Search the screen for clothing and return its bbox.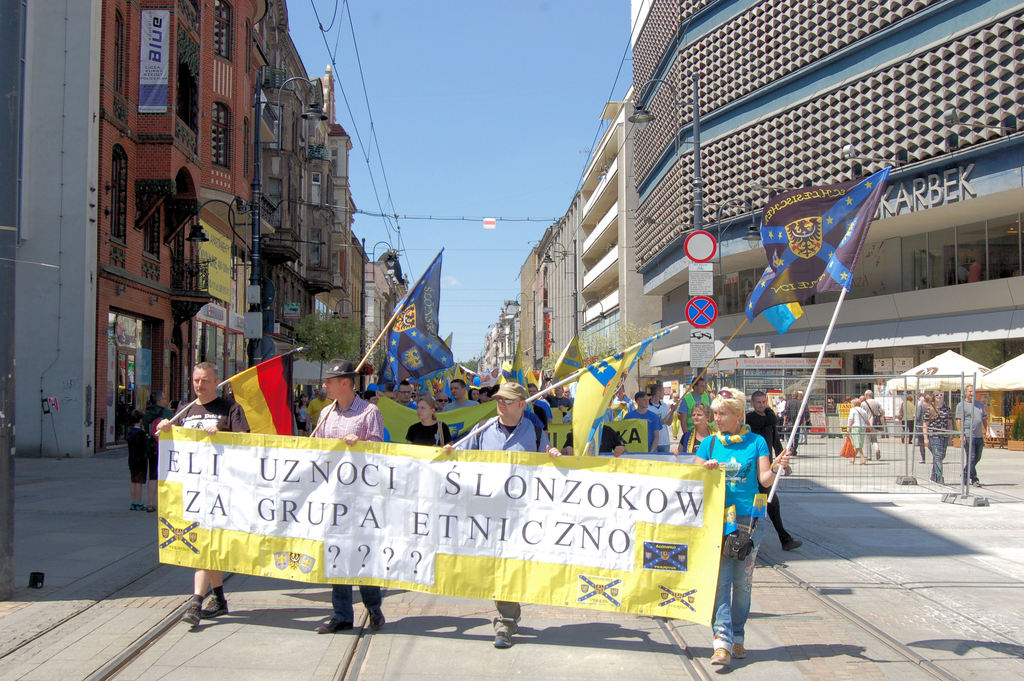
Found: 697, 425, 773, 649.
